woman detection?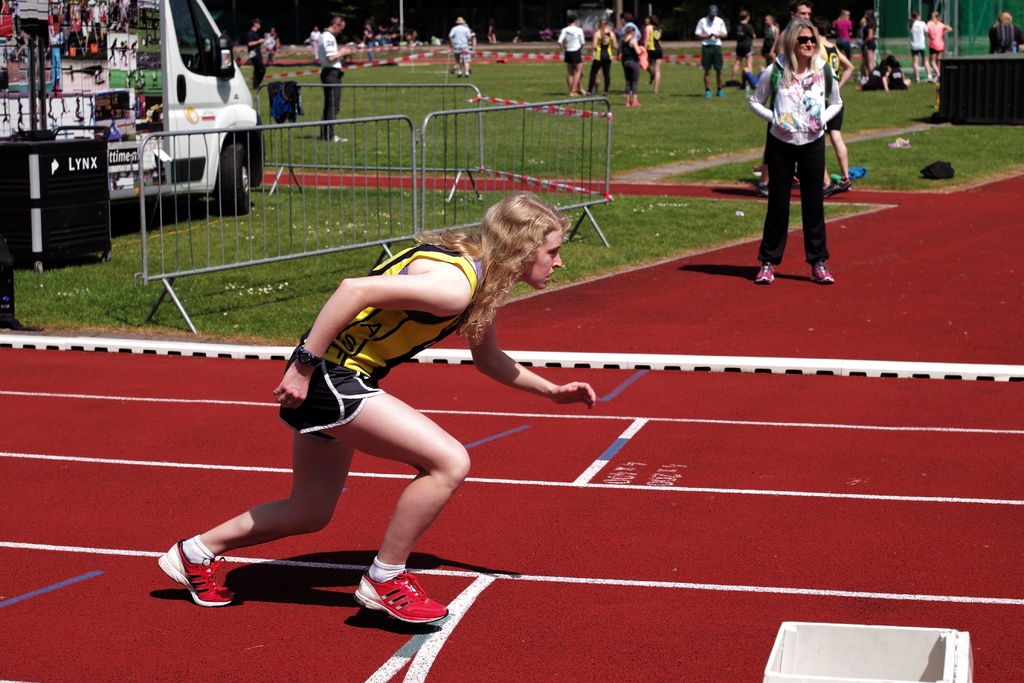
bbox=(642, 17, 665, 95)
